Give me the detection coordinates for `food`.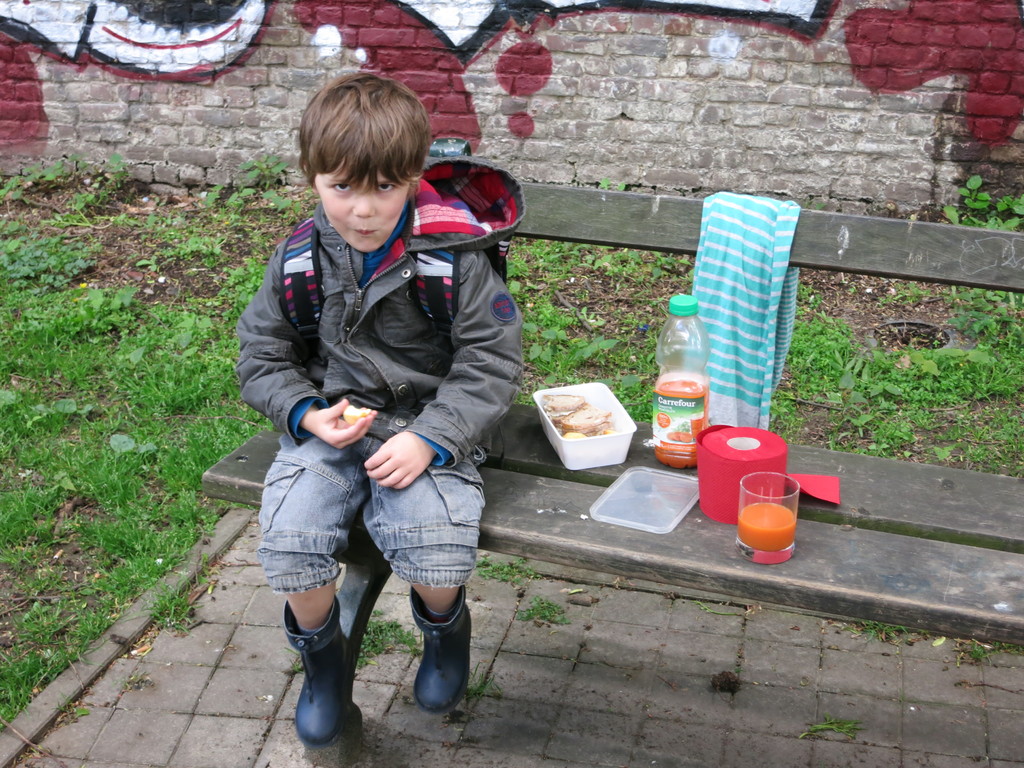
<bbox>666, 425, 695, 444</bbox>.
